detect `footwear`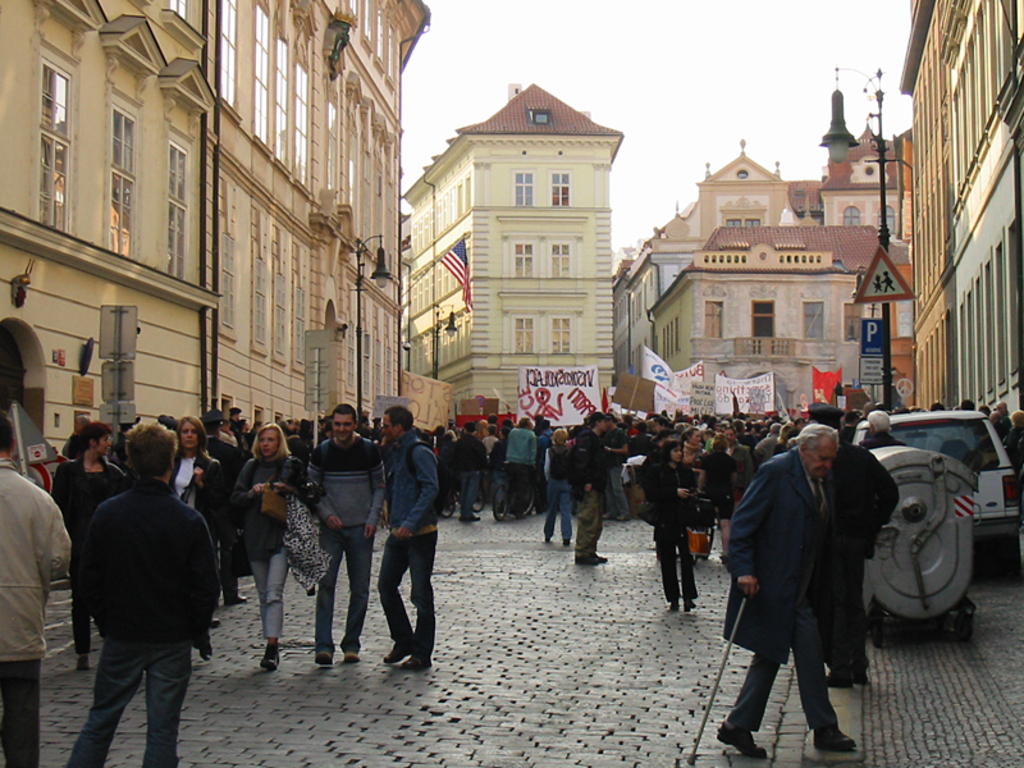
{"left": 339, "top": 650, "right": 361, "bottom": 662}
